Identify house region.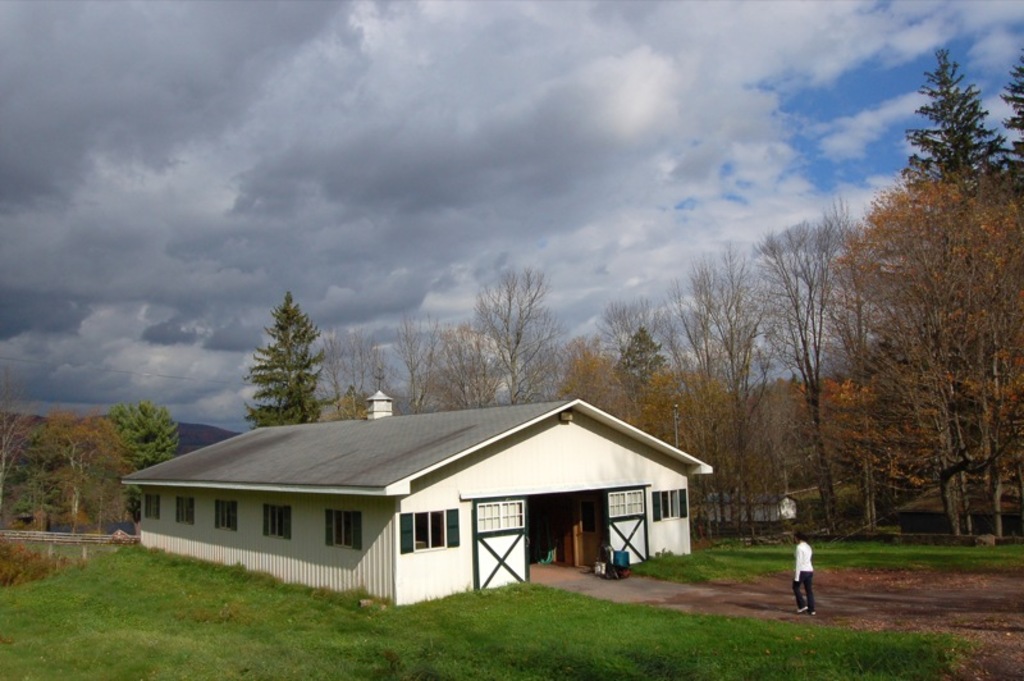
Region: [897, 472, 1023, 530].
